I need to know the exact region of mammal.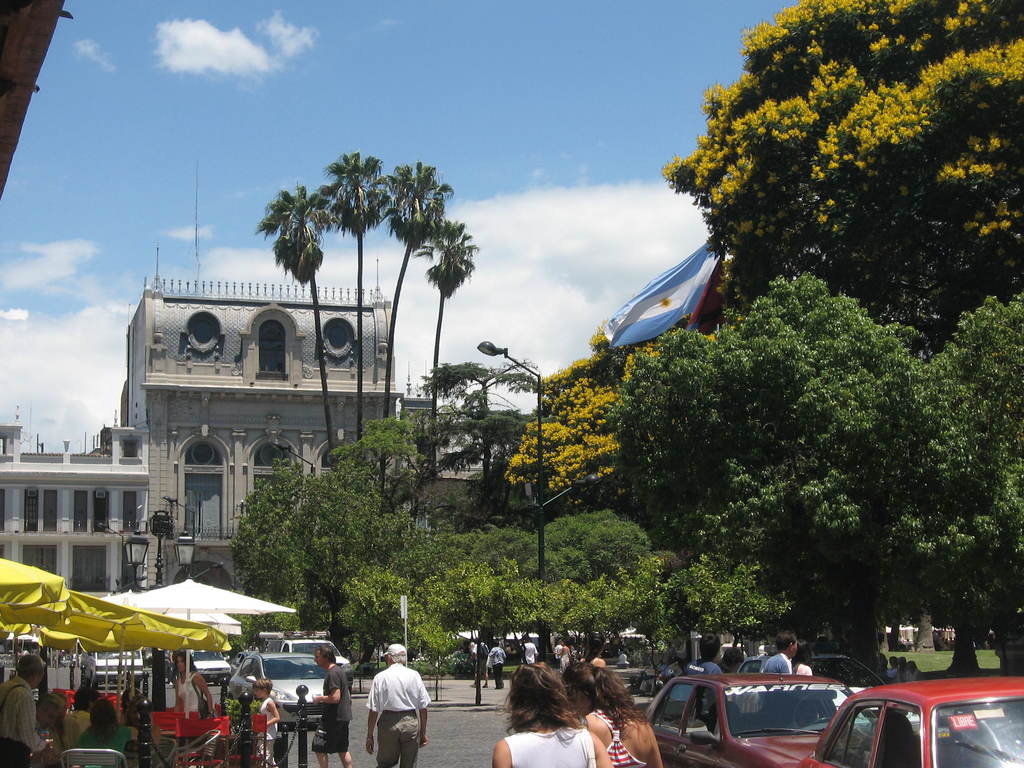
Region: {"x1": 118, "y1": 686, "x2": 158, "y2": 747}.
